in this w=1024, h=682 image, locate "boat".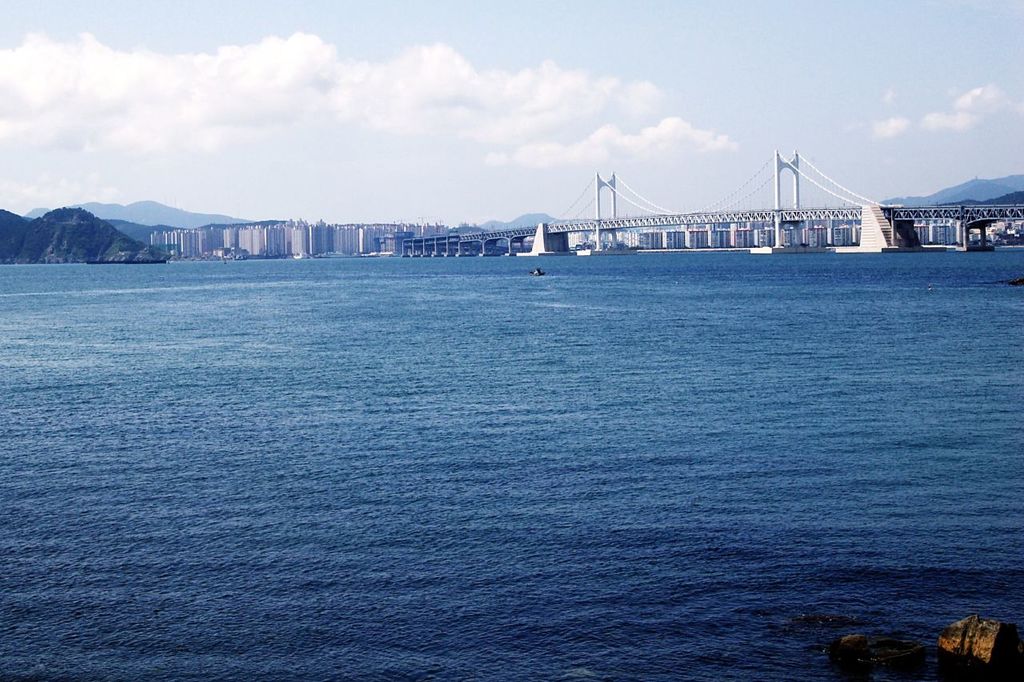
Bounding box: <region>530, 265, 543, 281</region>.
